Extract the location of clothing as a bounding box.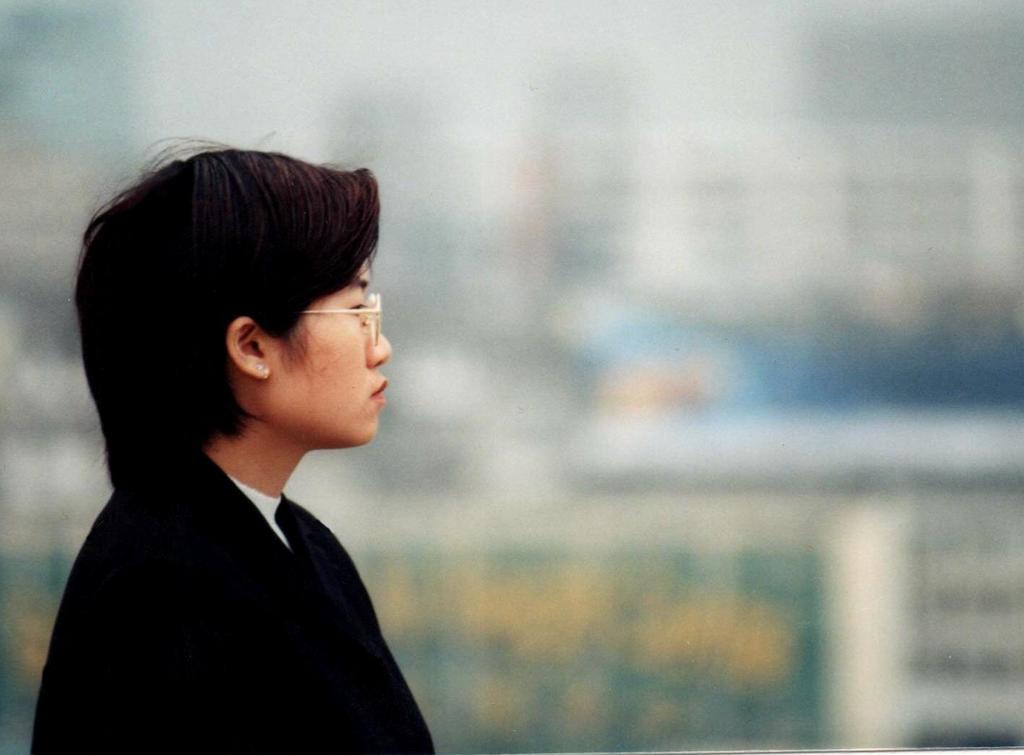
BBox(30, 414, 440, 754).
